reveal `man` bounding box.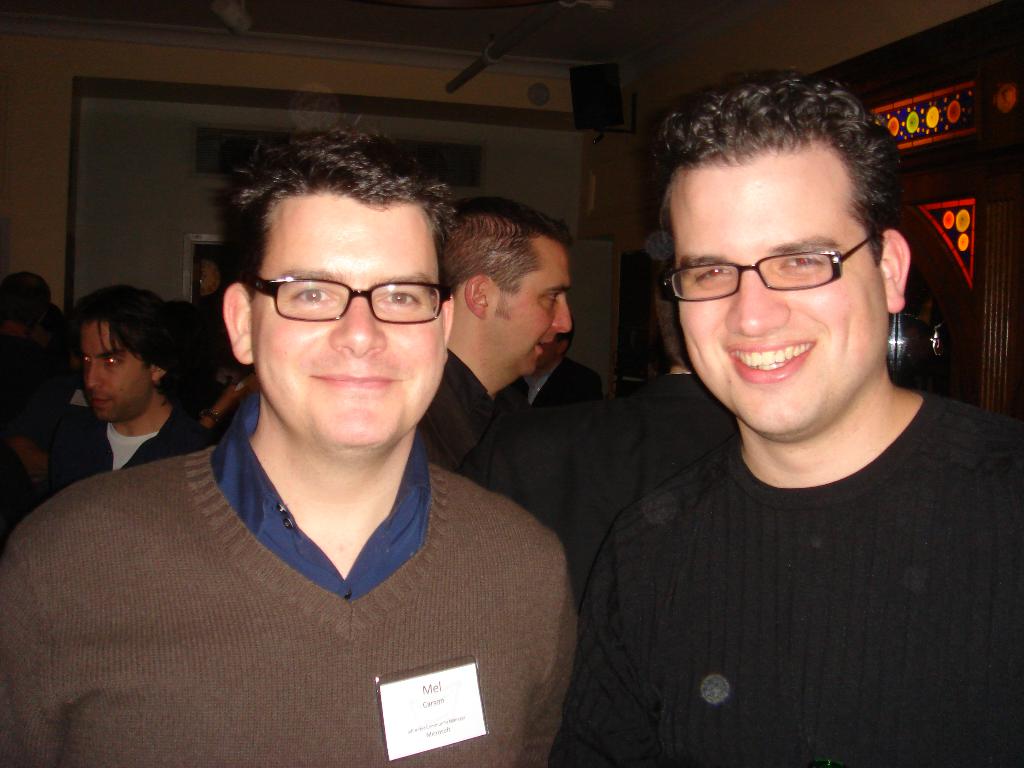
Revealed: left=0, top=115, right=576, bottom=767.
